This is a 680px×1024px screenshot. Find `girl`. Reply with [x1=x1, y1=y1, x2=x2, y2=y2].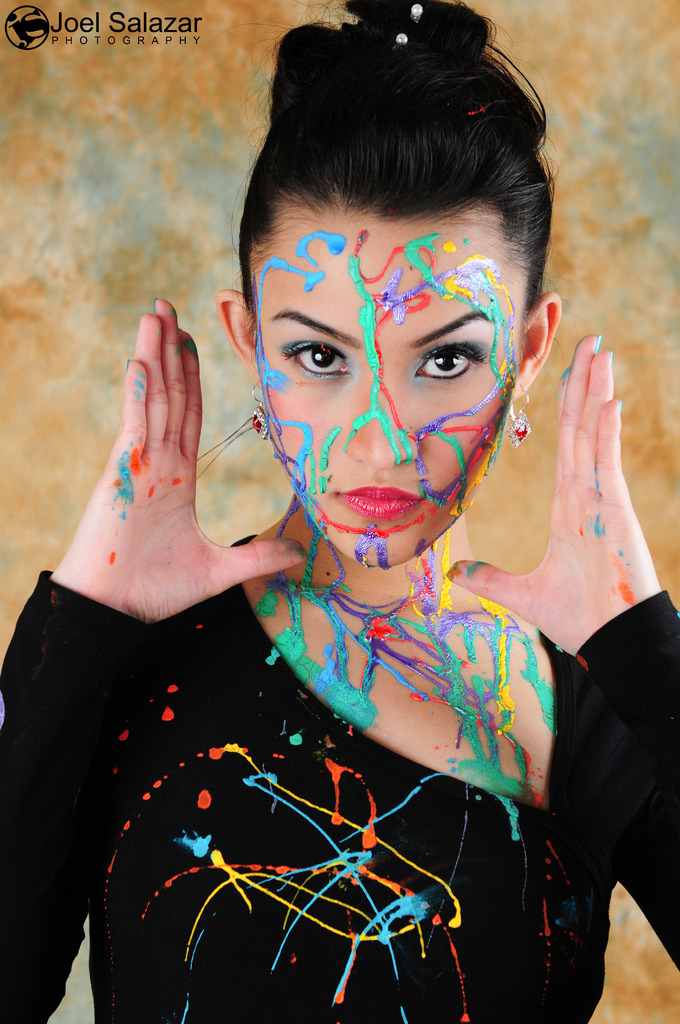
[x1=0, y1=0, x2=679, y2=1023].
